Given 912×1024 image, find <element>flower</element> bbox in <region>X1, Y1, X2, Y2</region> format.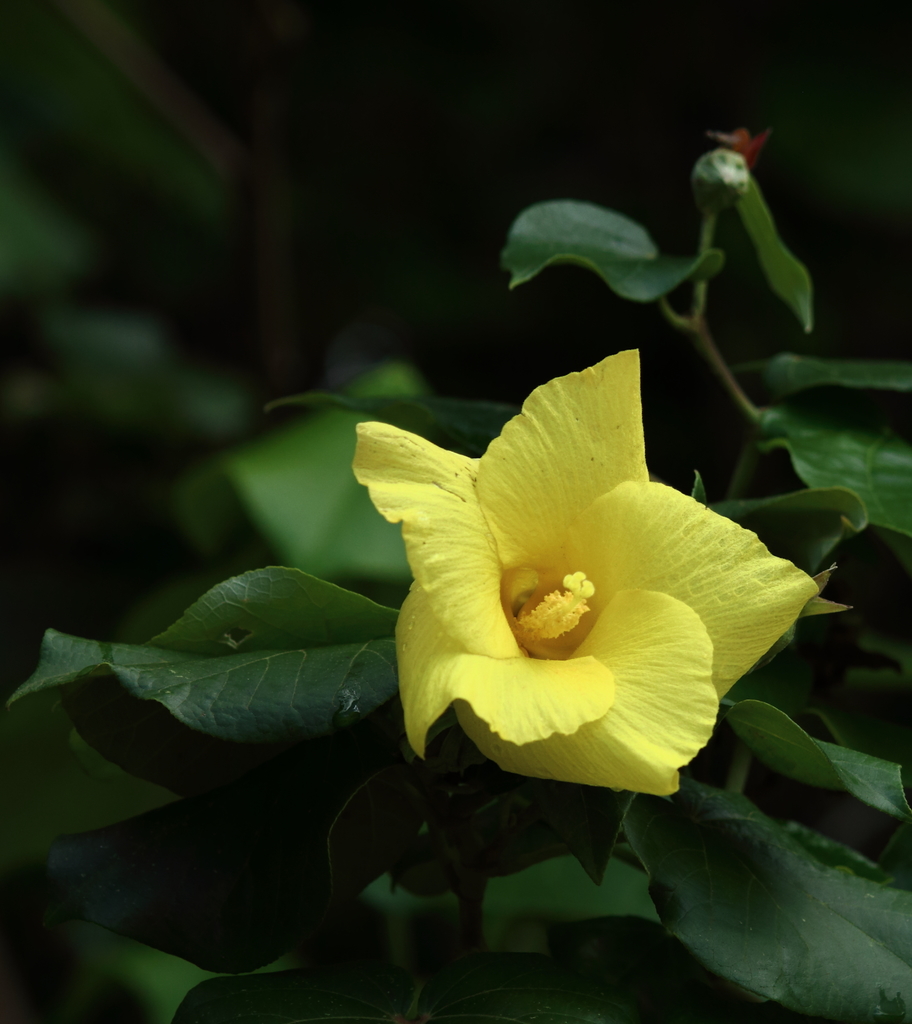
<region>346, 344, 824, 806</region>.
